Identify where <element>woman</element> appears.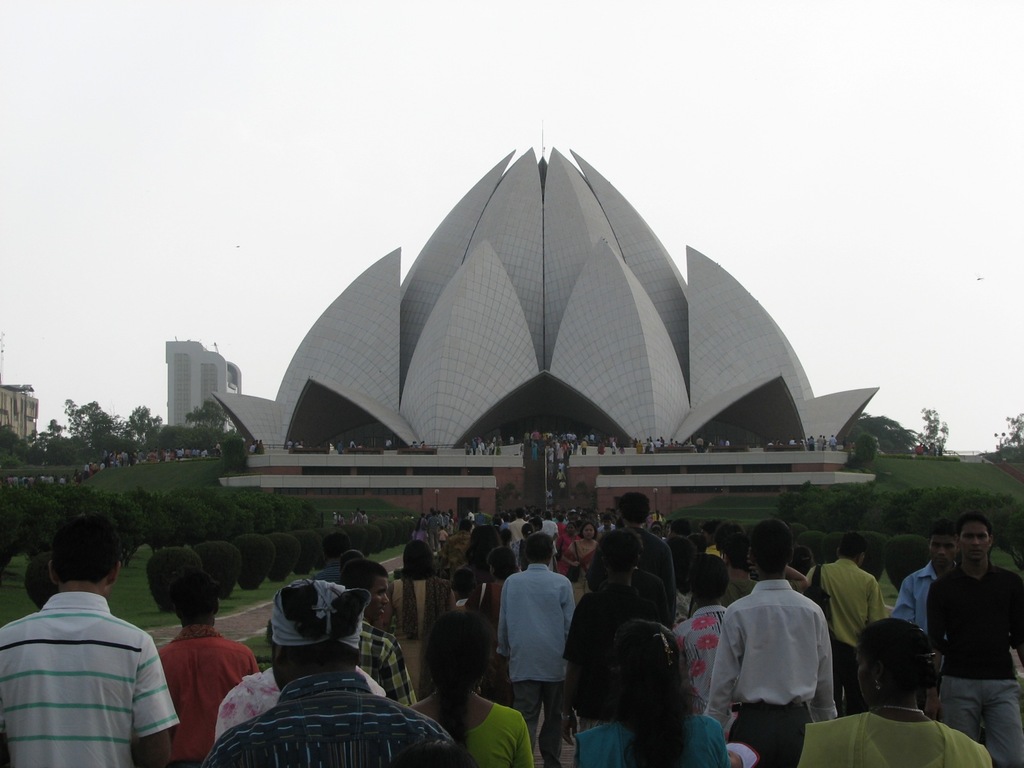
Appears at detection(564, 525, 599, 593).
